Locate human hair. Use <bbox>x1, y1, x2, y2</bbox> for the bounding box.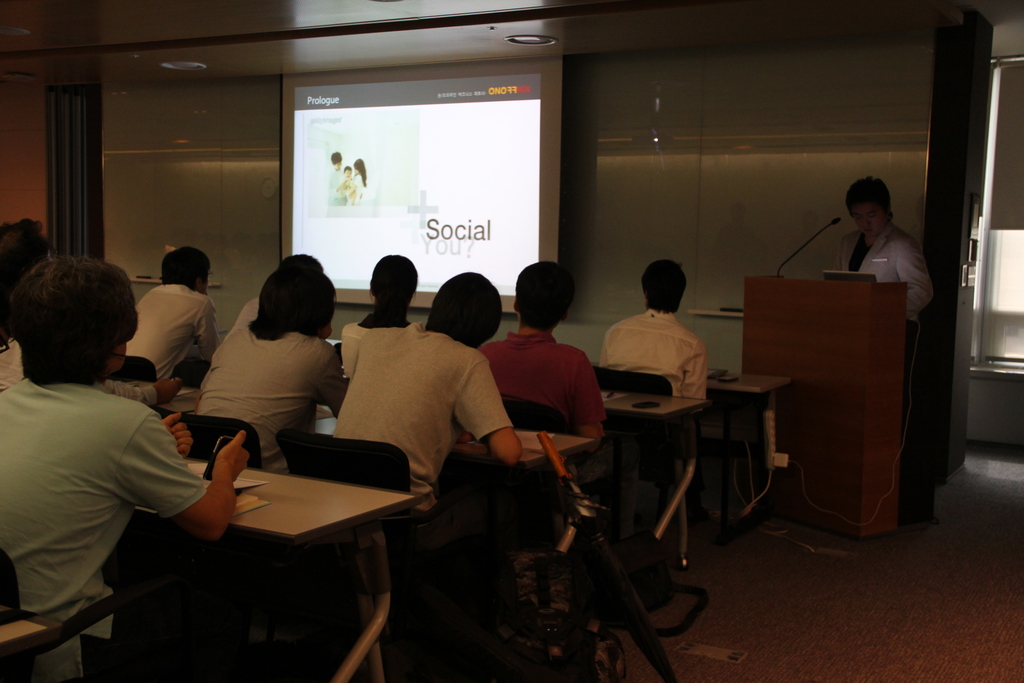
<bbox>345, 165, 353, 175</bbox>.
